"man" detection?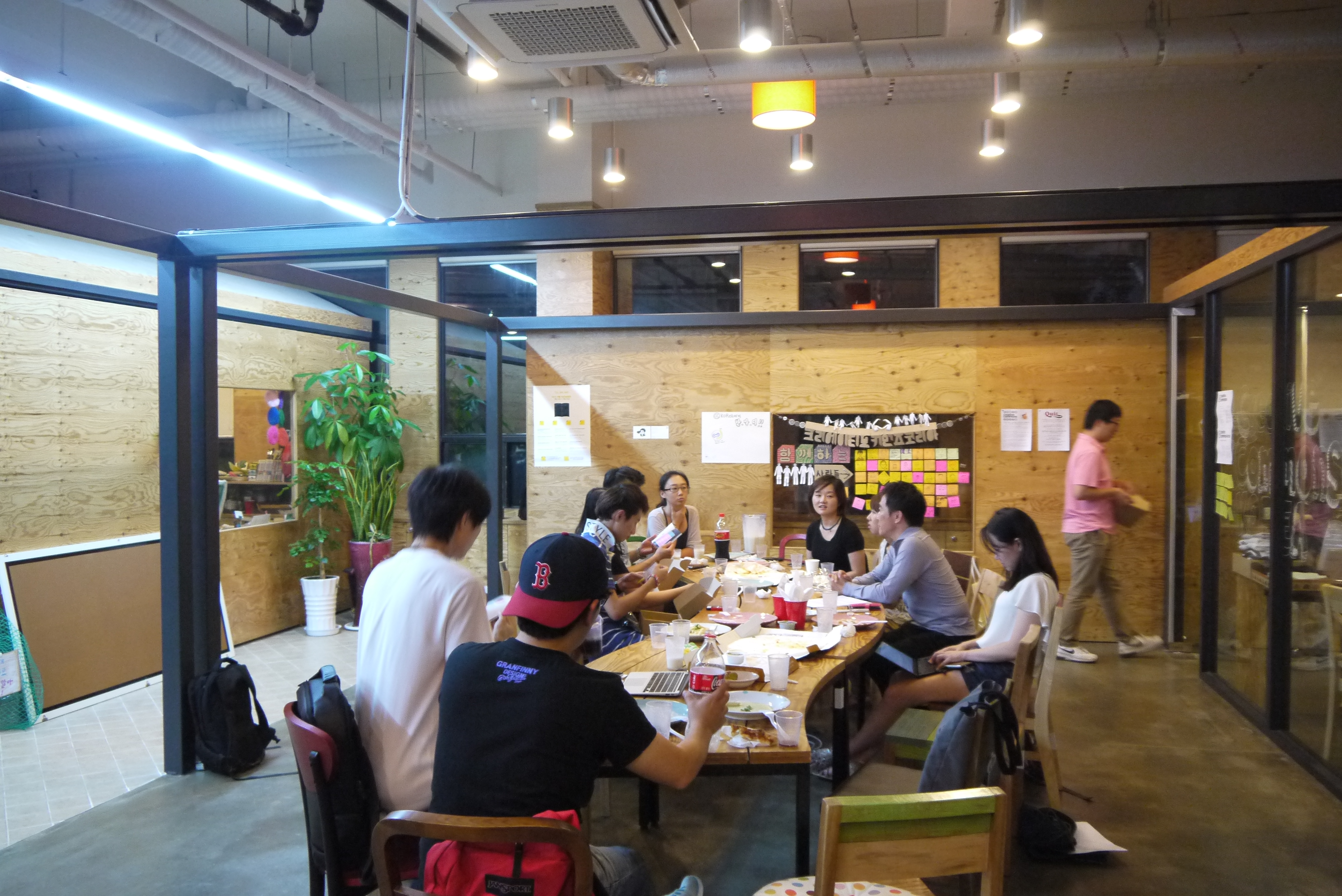
(x1=354, y1=134, x2=391, y2=223)
